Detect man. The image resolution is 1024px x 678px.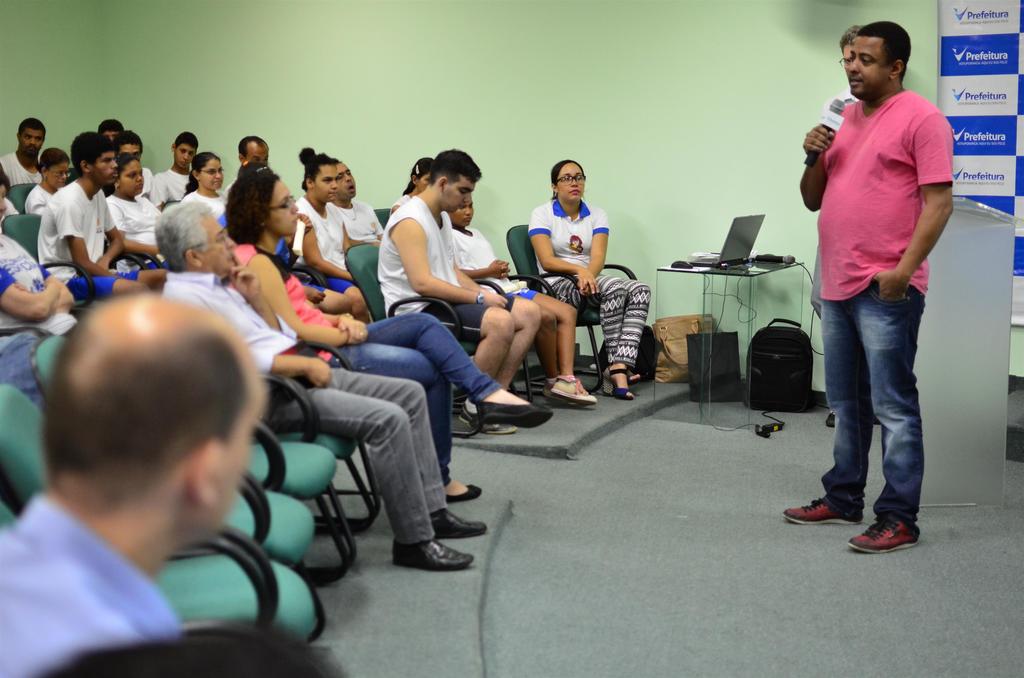
370 148 544 438.
